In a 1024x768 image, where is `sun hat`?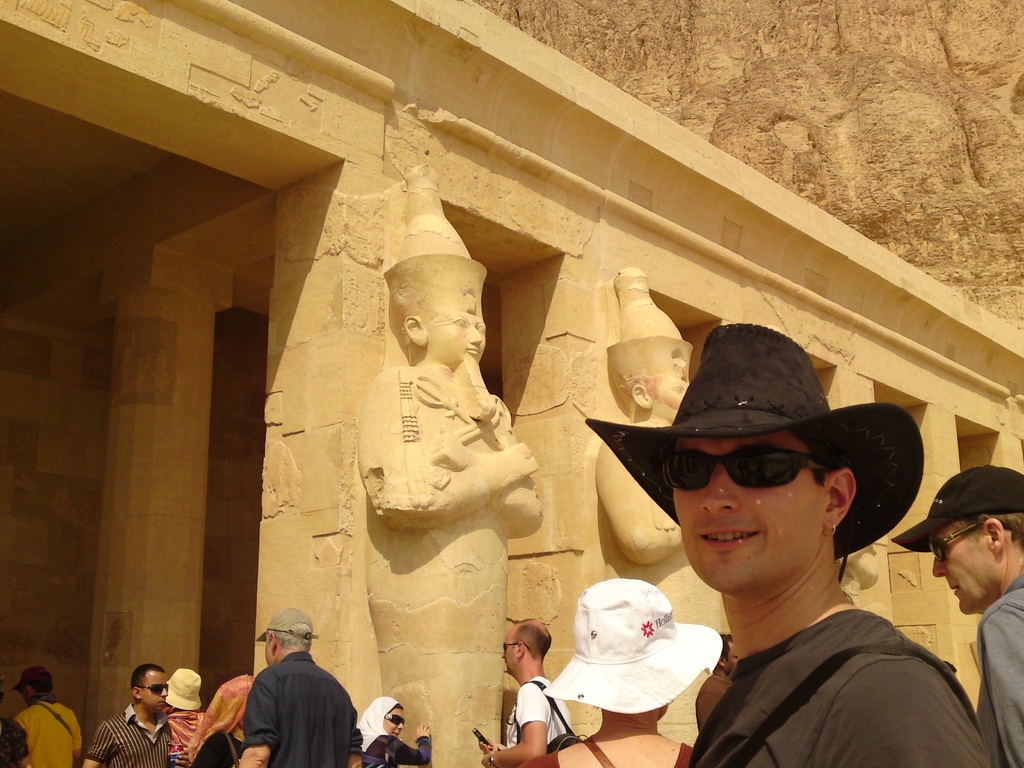
(538,573,723,717).
